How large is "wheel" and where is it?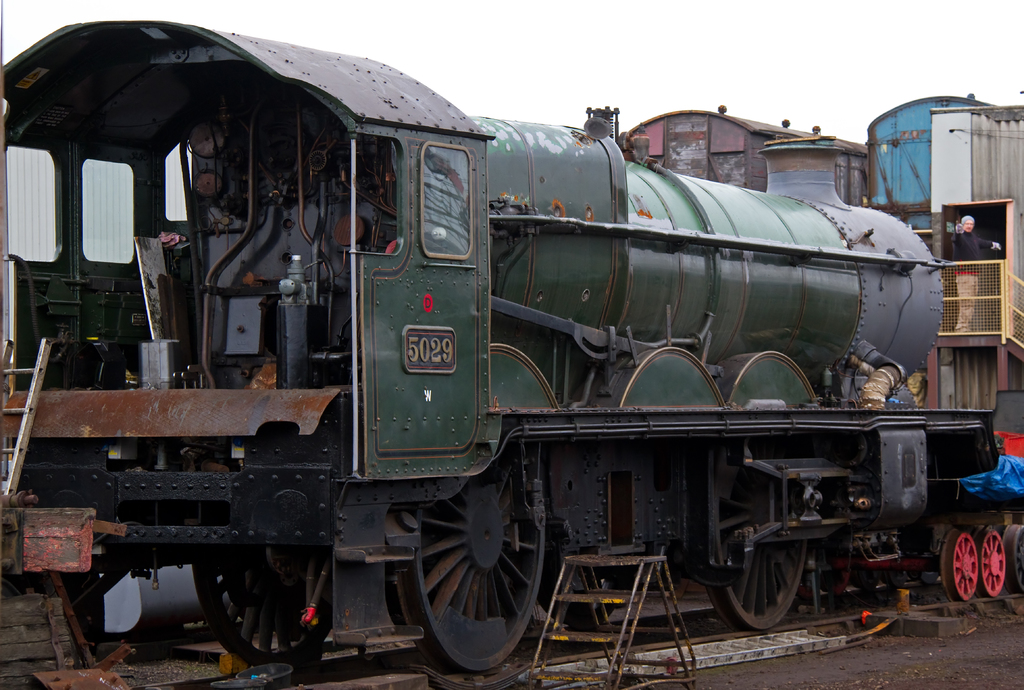
Bounding box: [x1=395, y1=481, x2=544, y2=661].
